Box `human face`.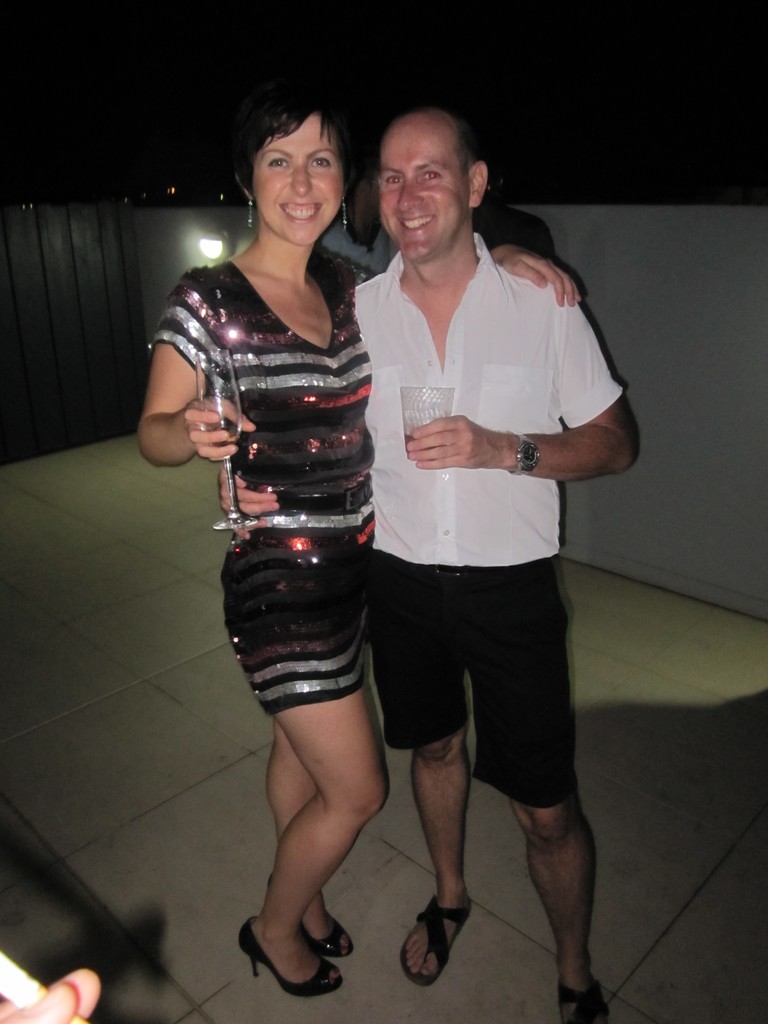
[250, 115, 342, 246].
